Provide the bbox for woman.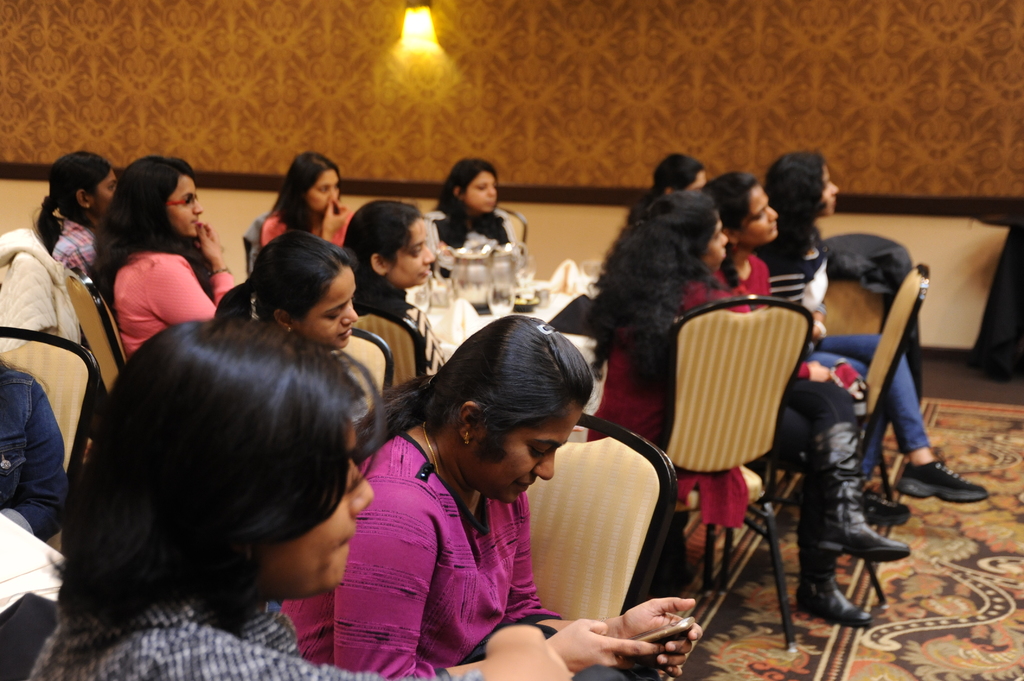
rect(212, 228, 361, 353).
